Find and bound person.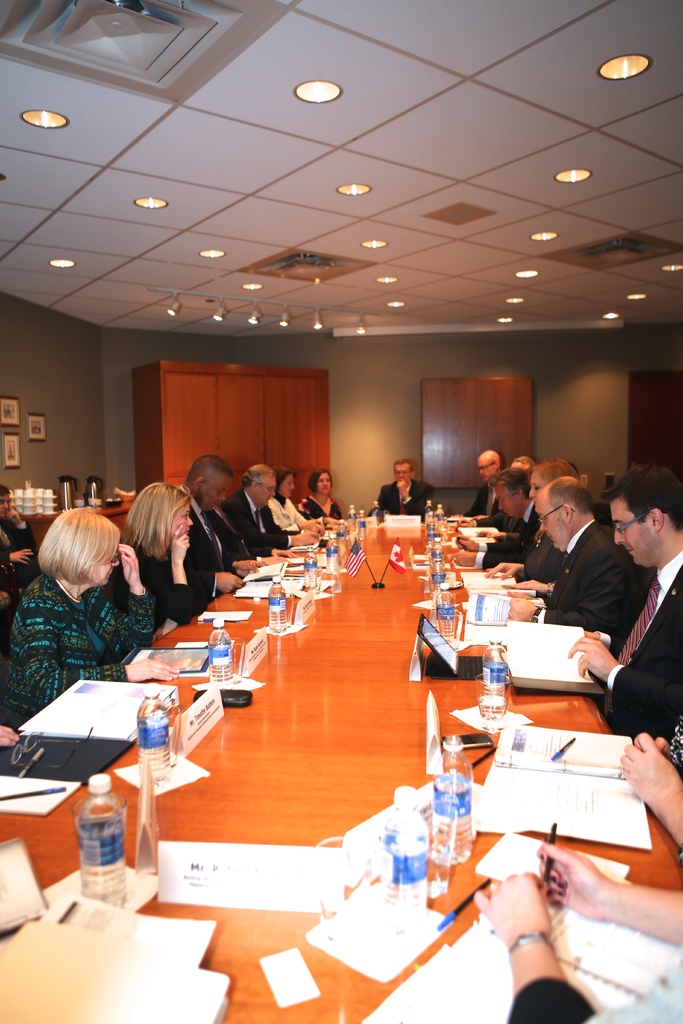
Bound: pyautogui.locateOnScreen(179, 449, 272, 591).
